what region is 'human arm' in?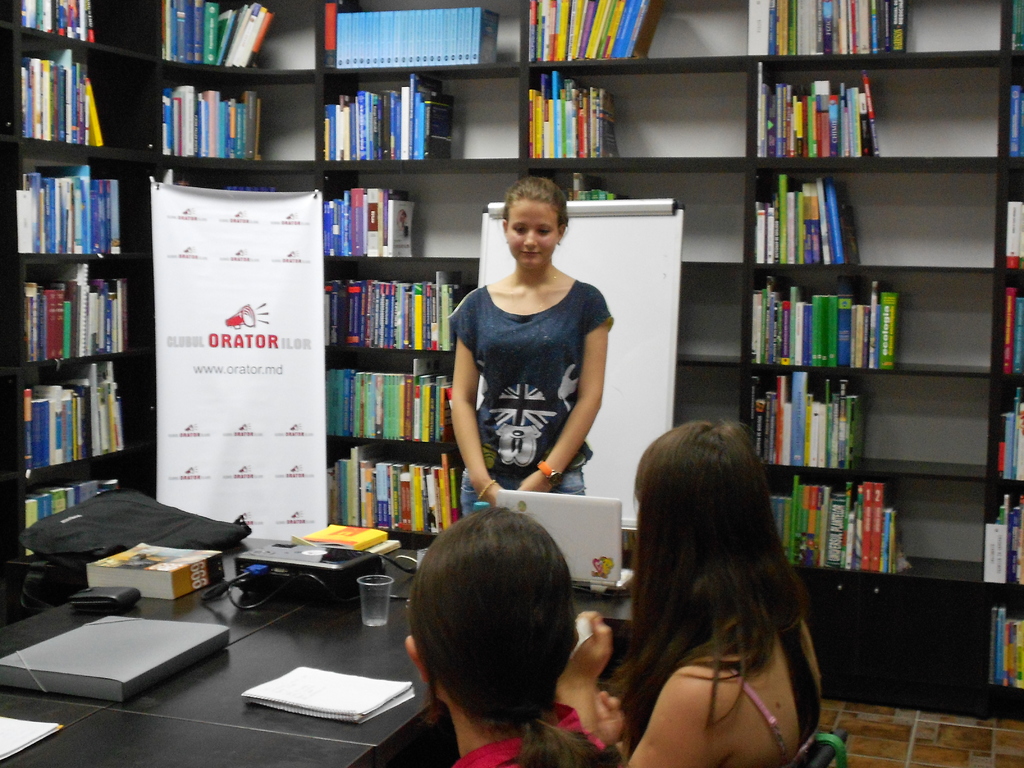
{"left": 591, "top": 683, "right": 646, "bottom": 758}.
